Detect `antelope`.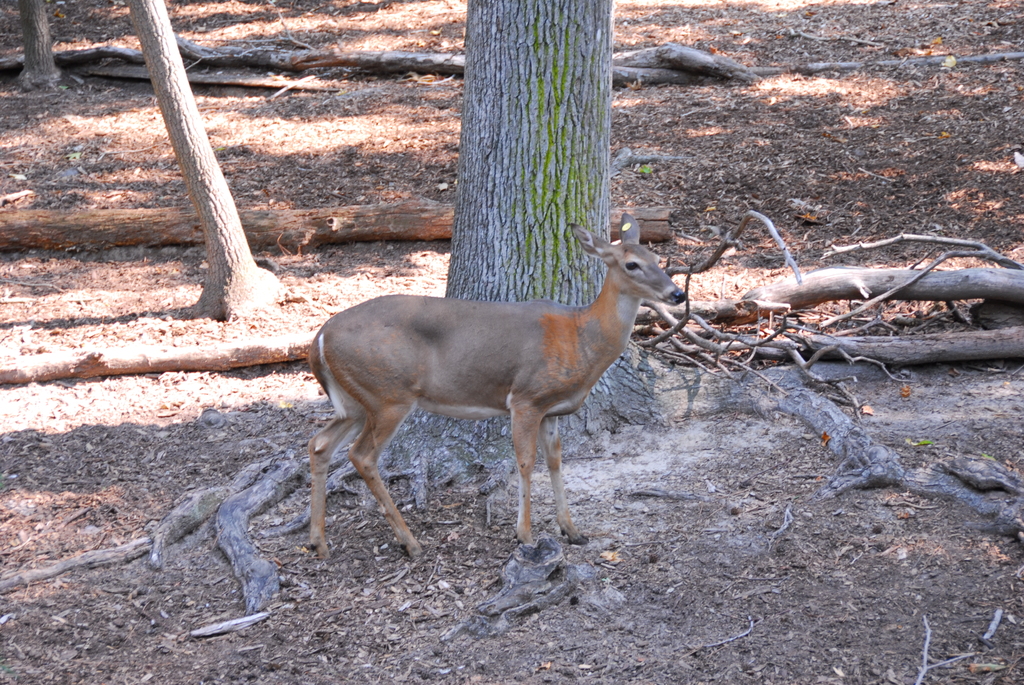
Detected at 311:217:688:564.
